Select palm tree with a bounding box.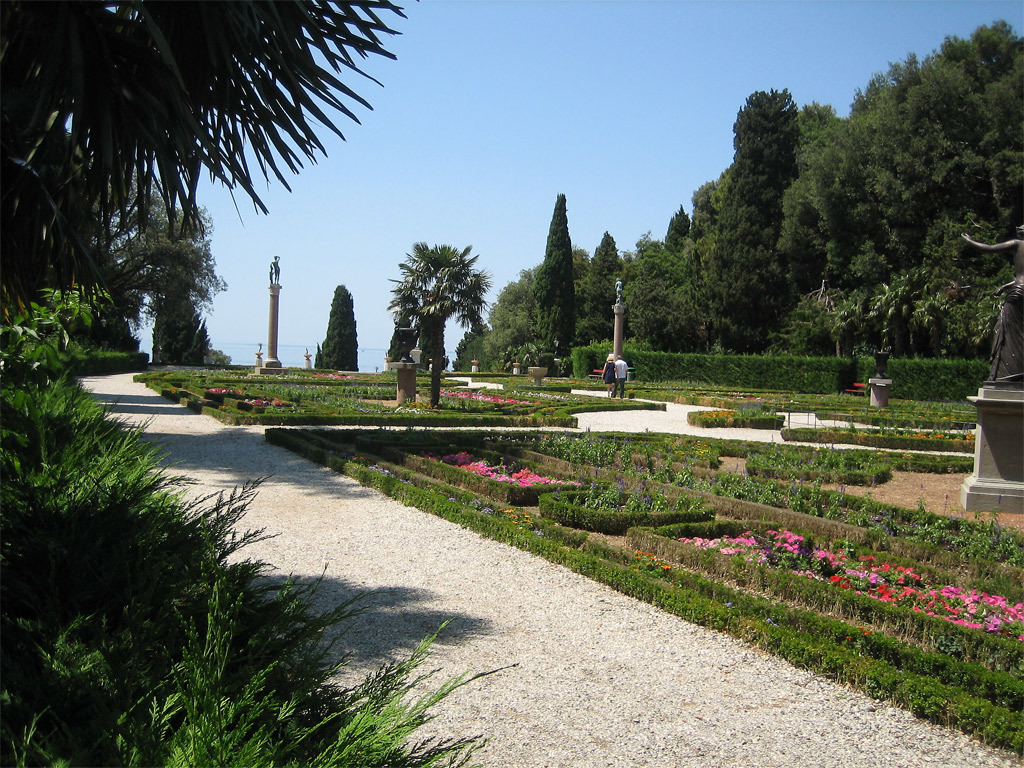
rect(375, 234, 485, 402).
